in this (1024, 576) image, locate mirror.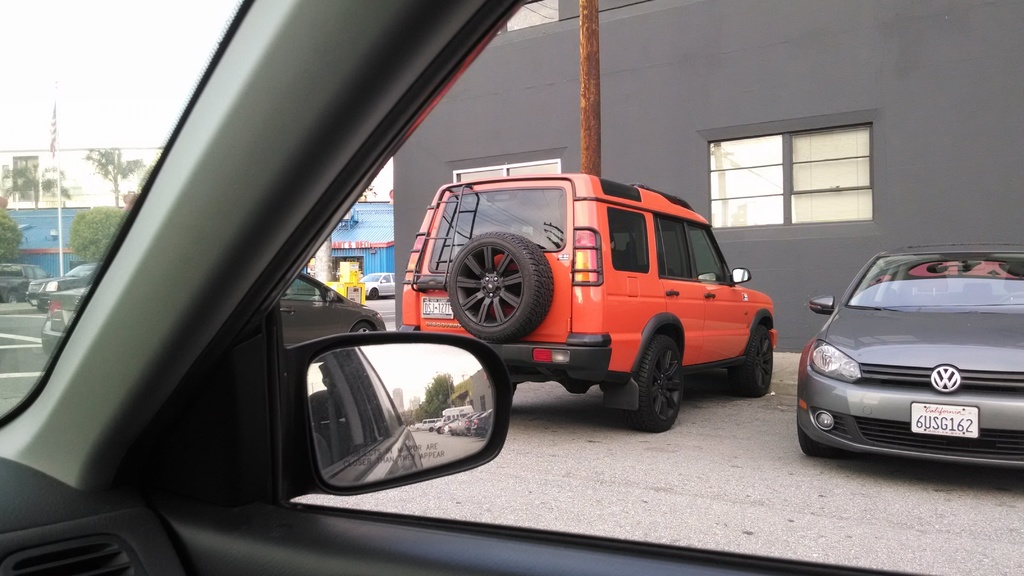
Bounding box: 427,182,575,255.
